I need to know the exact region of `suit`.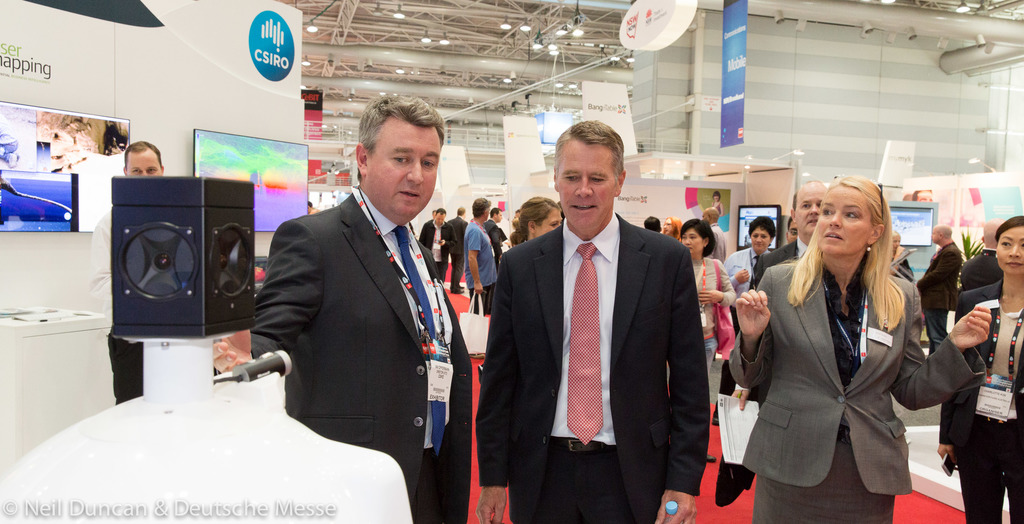
Region: locate(446, 215, 468, 292).
